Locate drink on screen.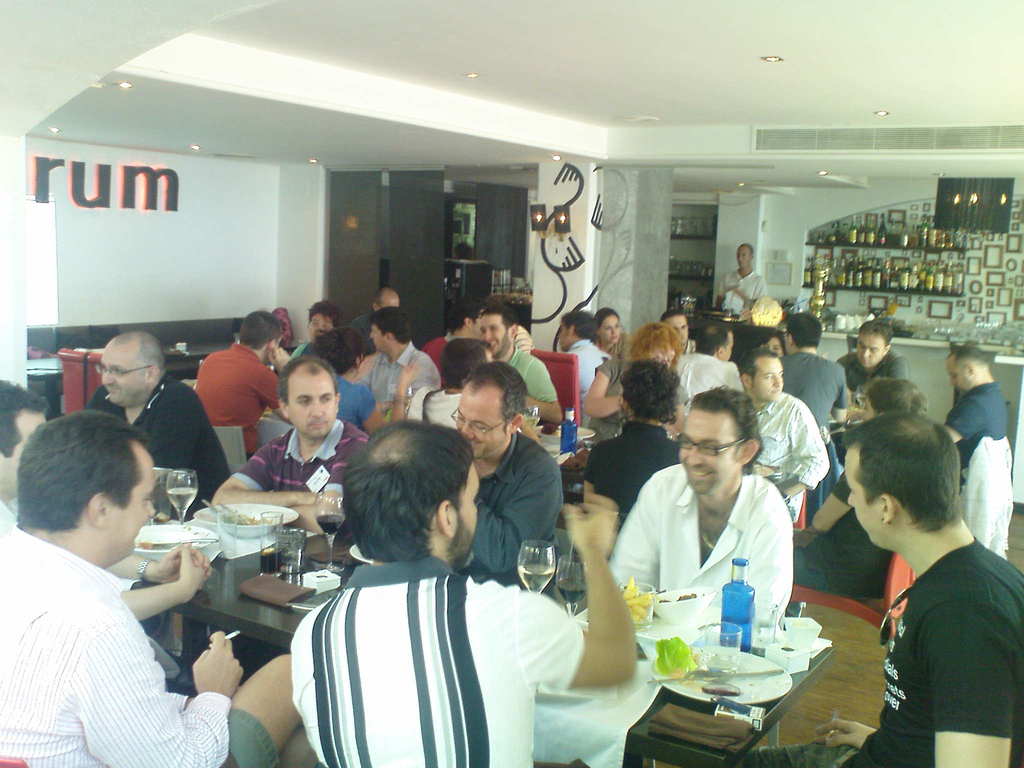
On screen at (left=559, top=408, right=580, bottom=456).
